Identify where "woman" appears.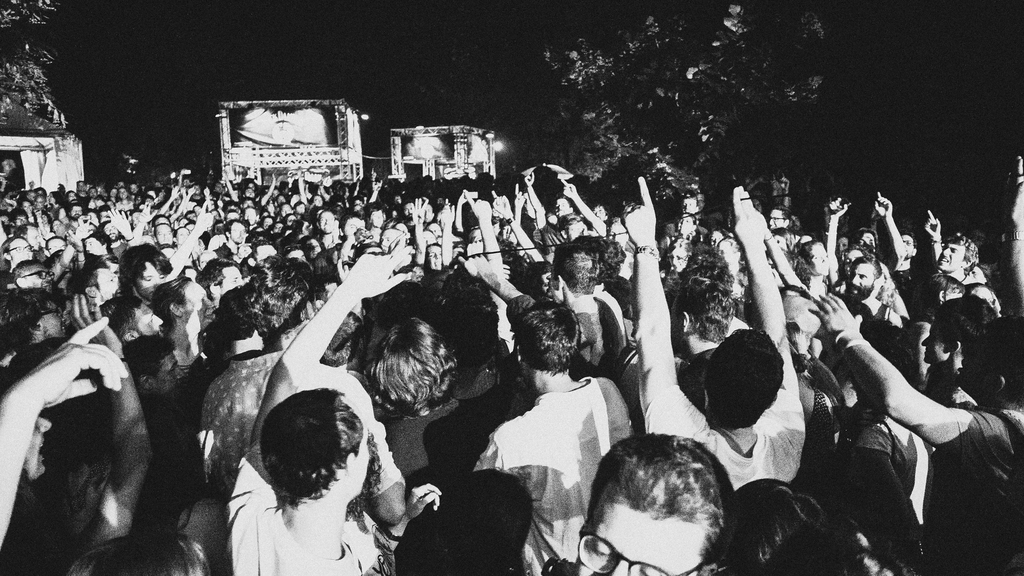
Appears at [607,218,634,280].
